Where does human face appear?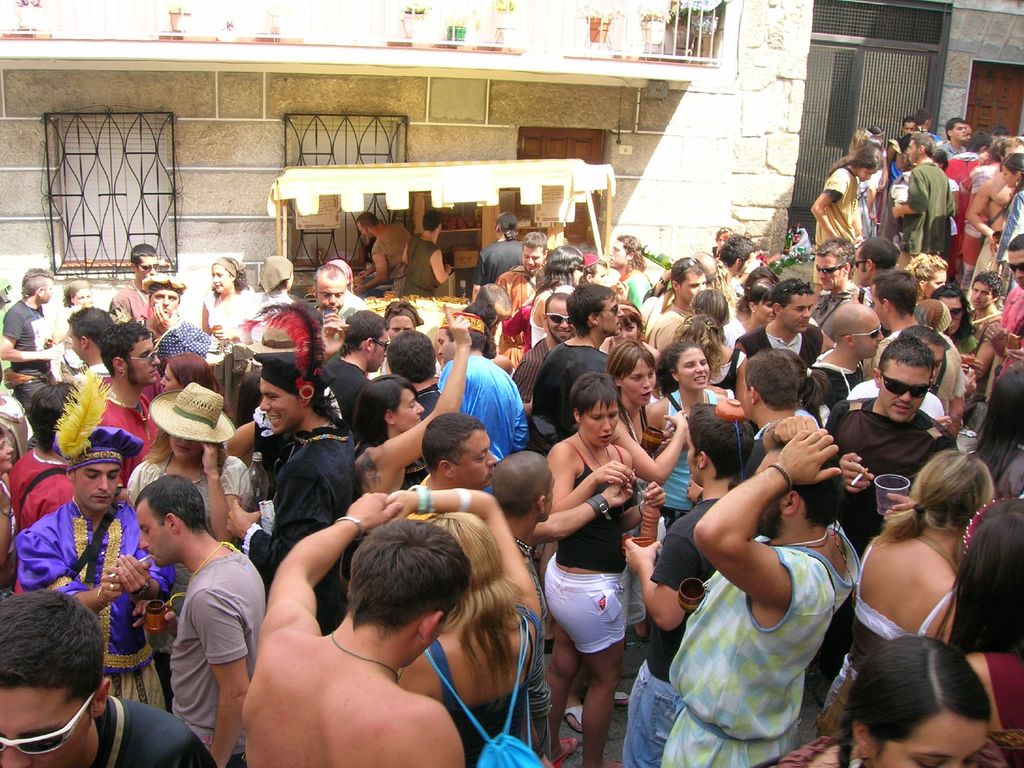
Appears at region(678, 348, 708, 390).
